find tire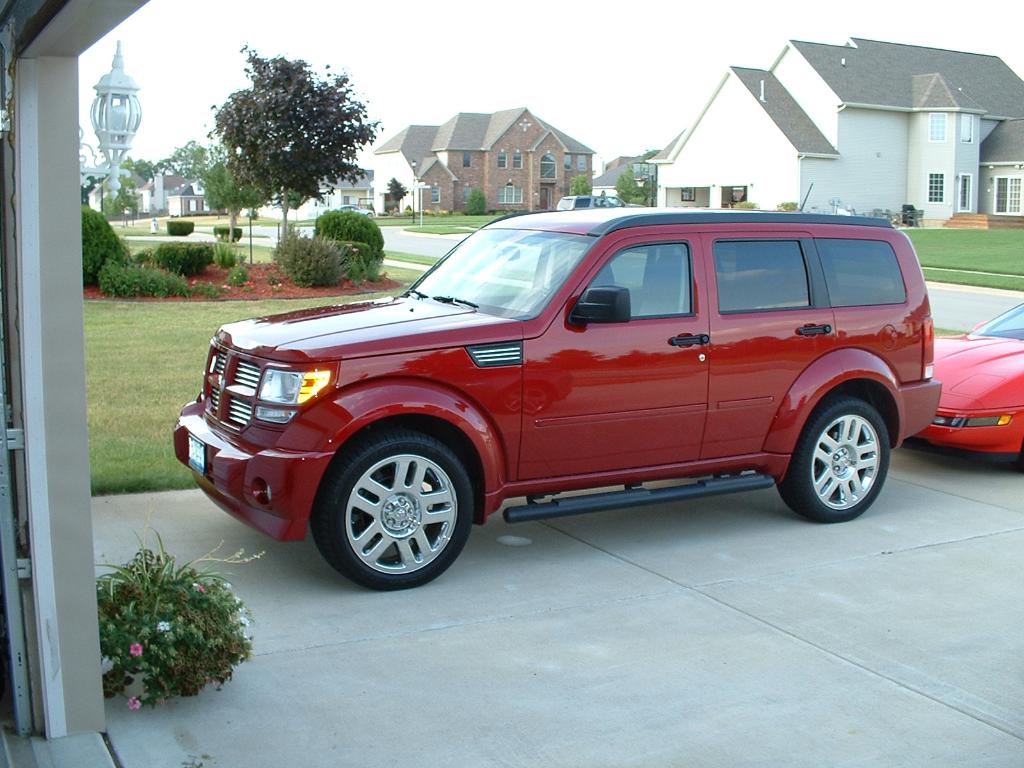
304 430 473 587
